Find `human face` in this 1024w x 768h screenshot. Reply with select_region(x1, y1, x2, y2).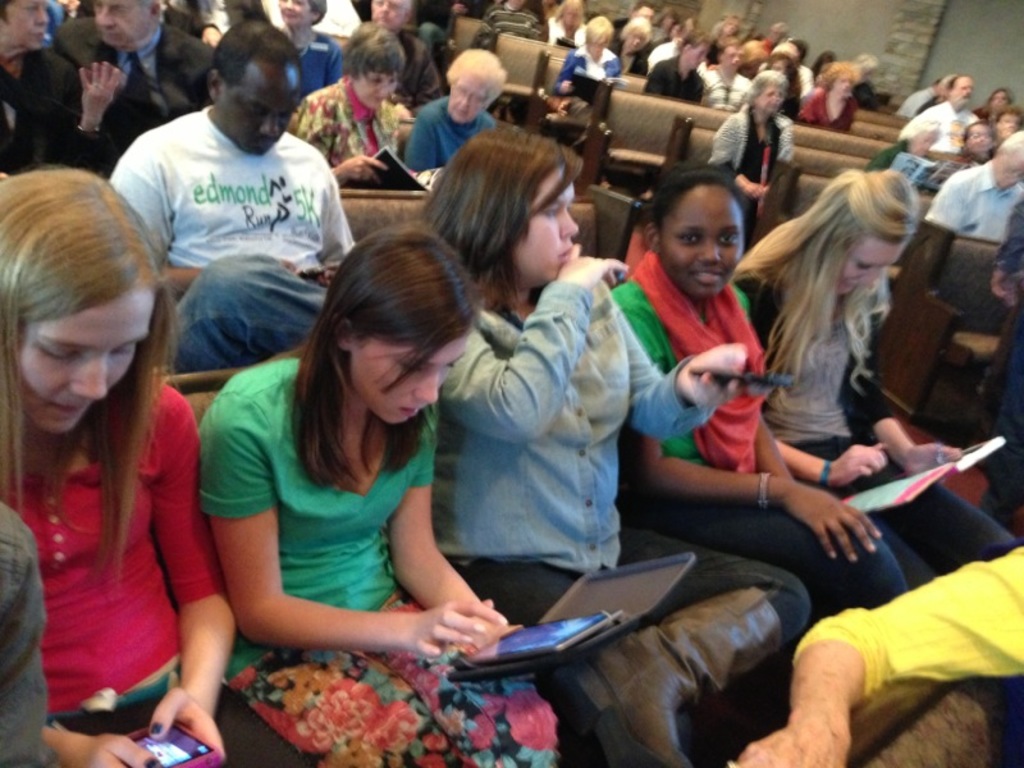
select_region(15, 289, 151, 440).
